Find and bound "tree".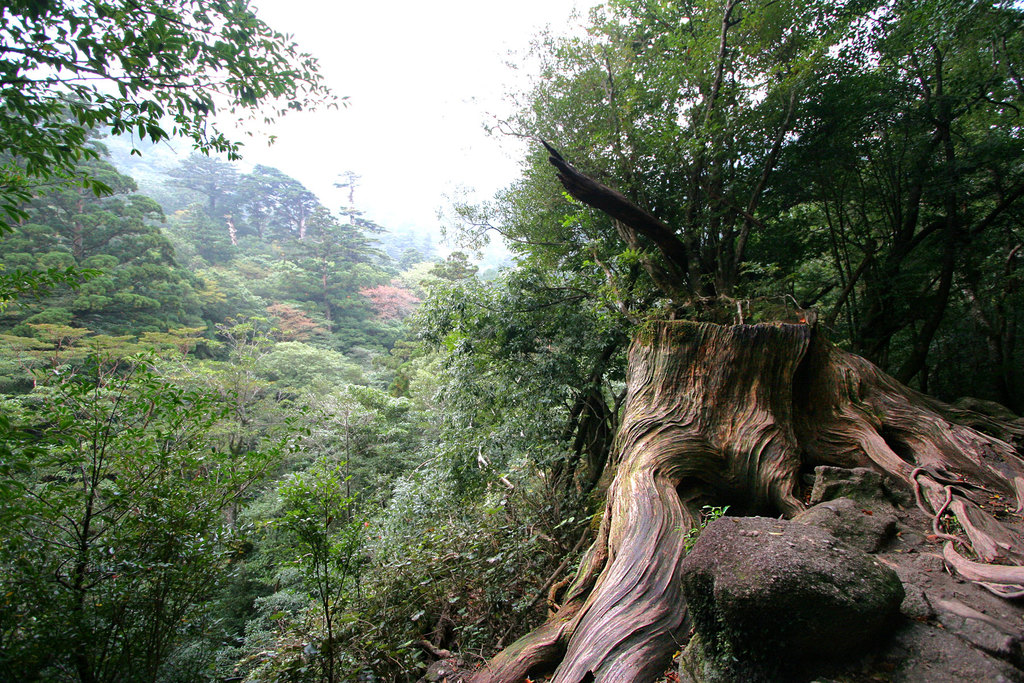
Bound: bbox=(234, 159, 330, 252).
